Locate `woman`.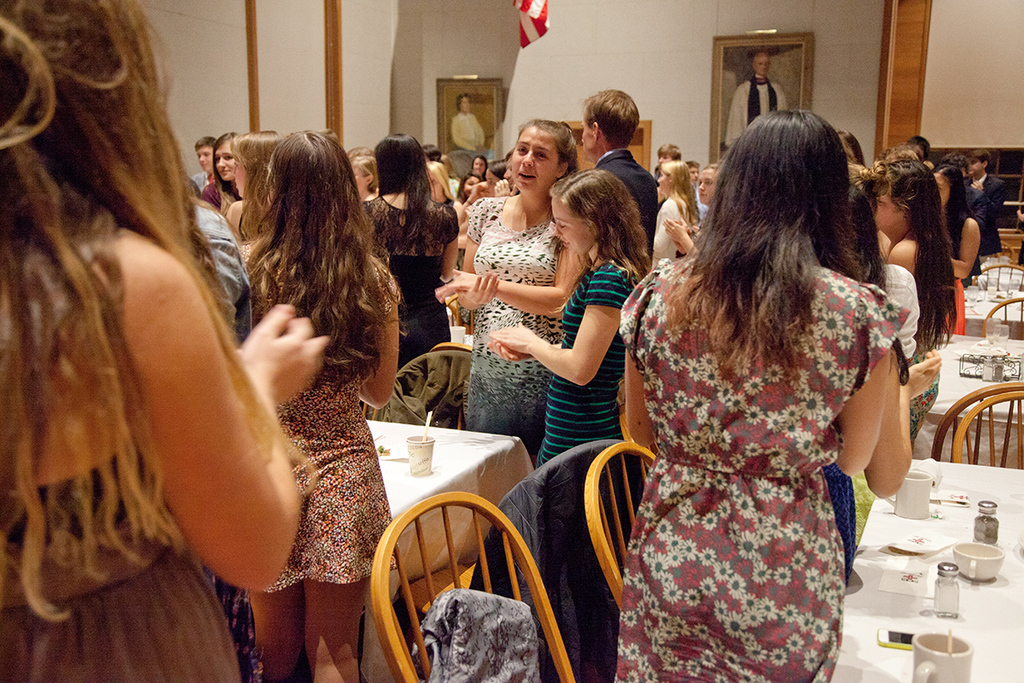
Bounding box: <region>599, 95, 922, 681</region>.
